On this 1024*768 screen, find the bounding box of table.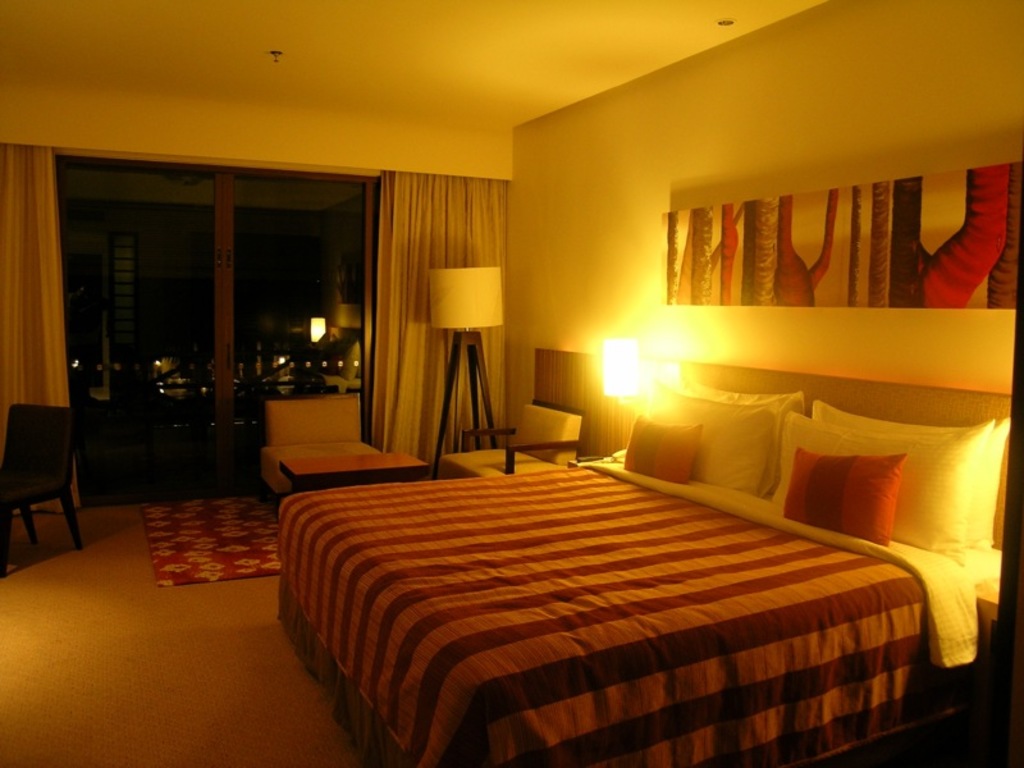
Bounding box: [x1=275, y1=449, x2=420, y2=493].
